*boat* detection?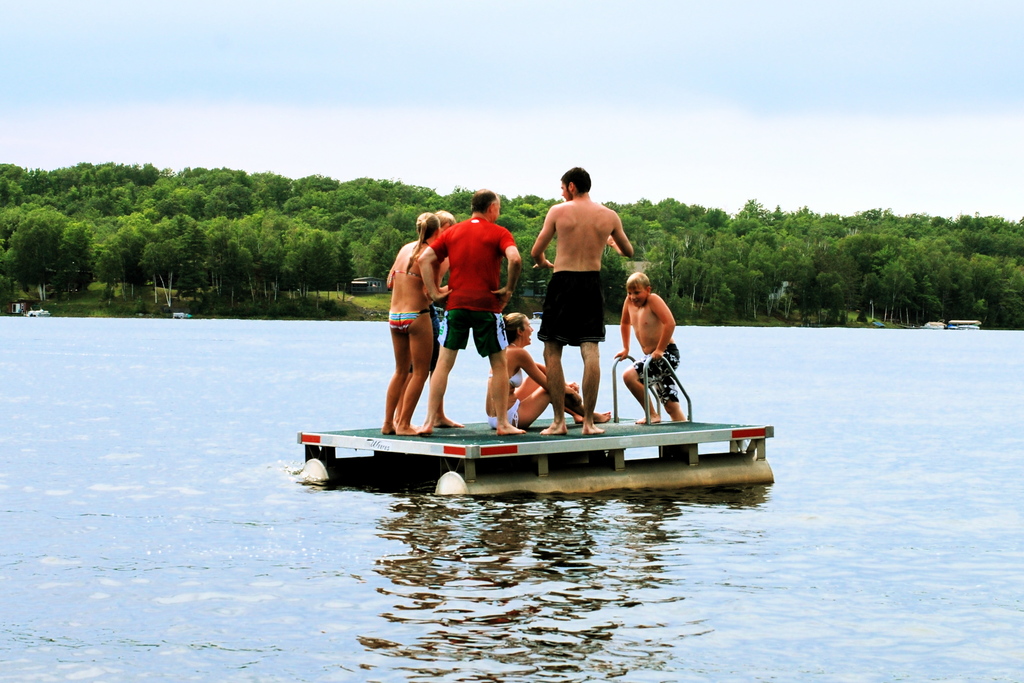
(277,352,815,491)
